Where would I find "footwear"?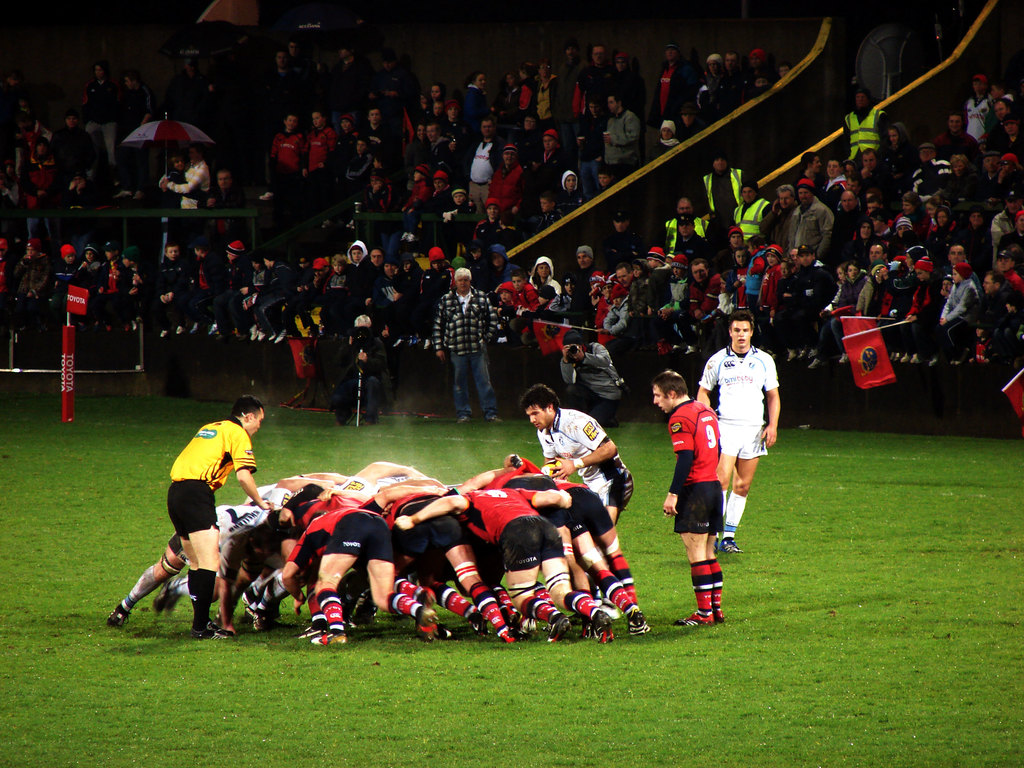
At detection(499, 627, 525, 647).
